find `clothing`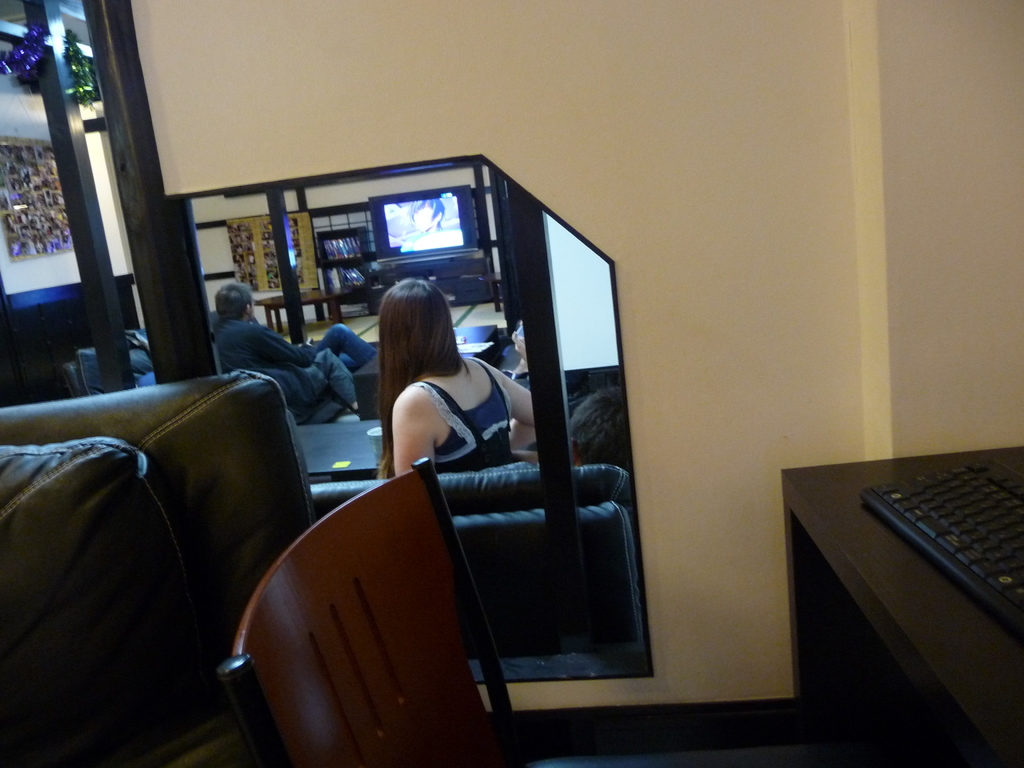
detection(402, 359, 512, 461)
